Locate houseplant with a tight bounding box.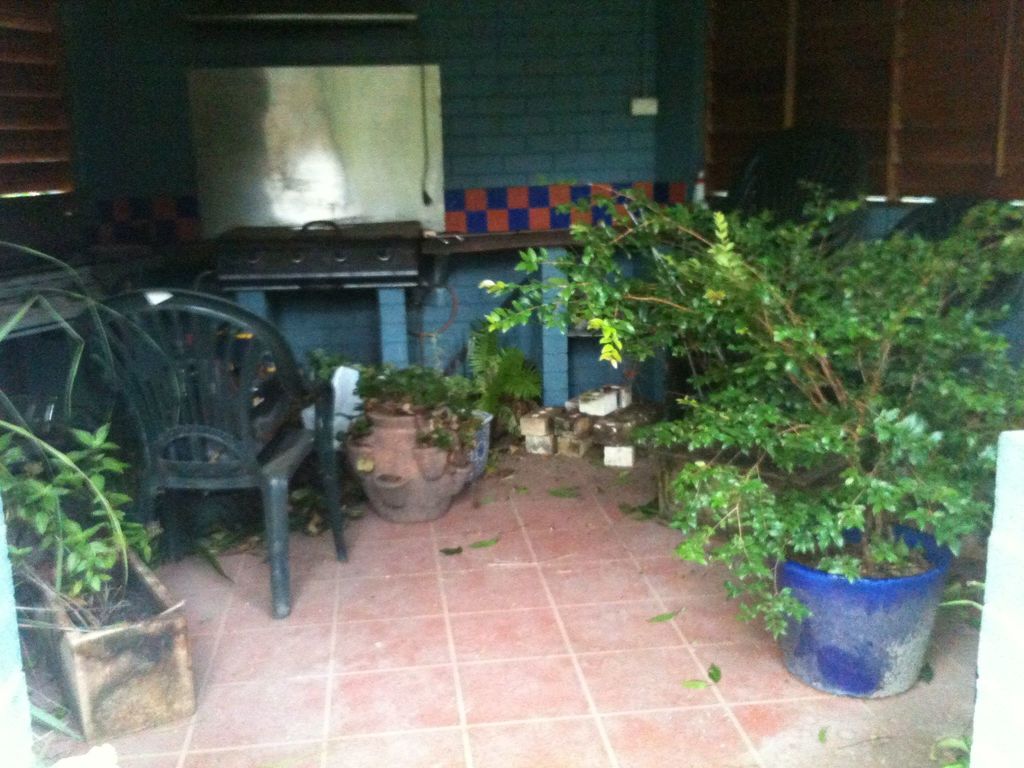
bbox=[3, 399, 202, 751].
